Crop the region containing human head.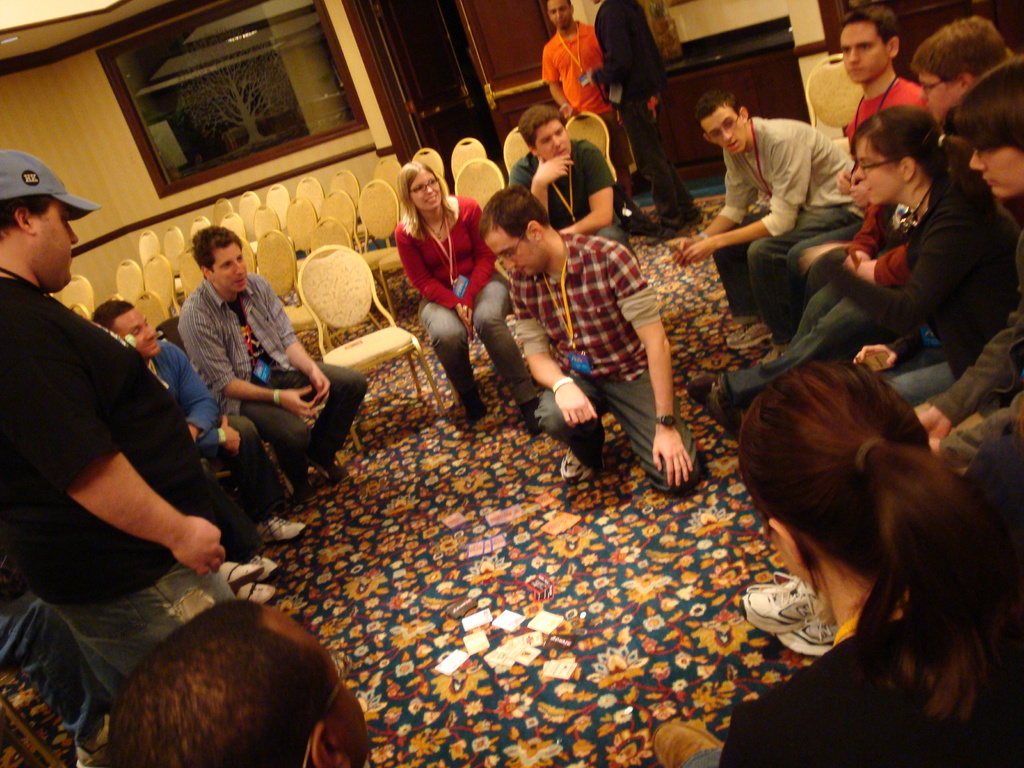
Crop region: 0:145:102:294.
